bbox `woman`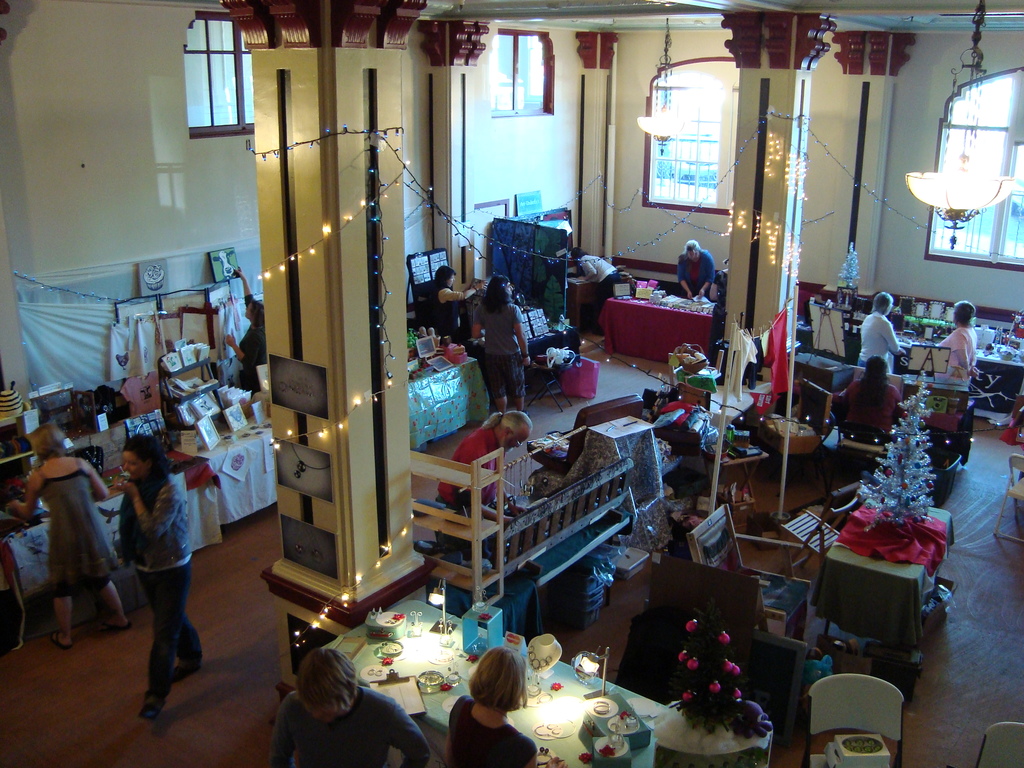
BBox(7, 422, 133, 653)
